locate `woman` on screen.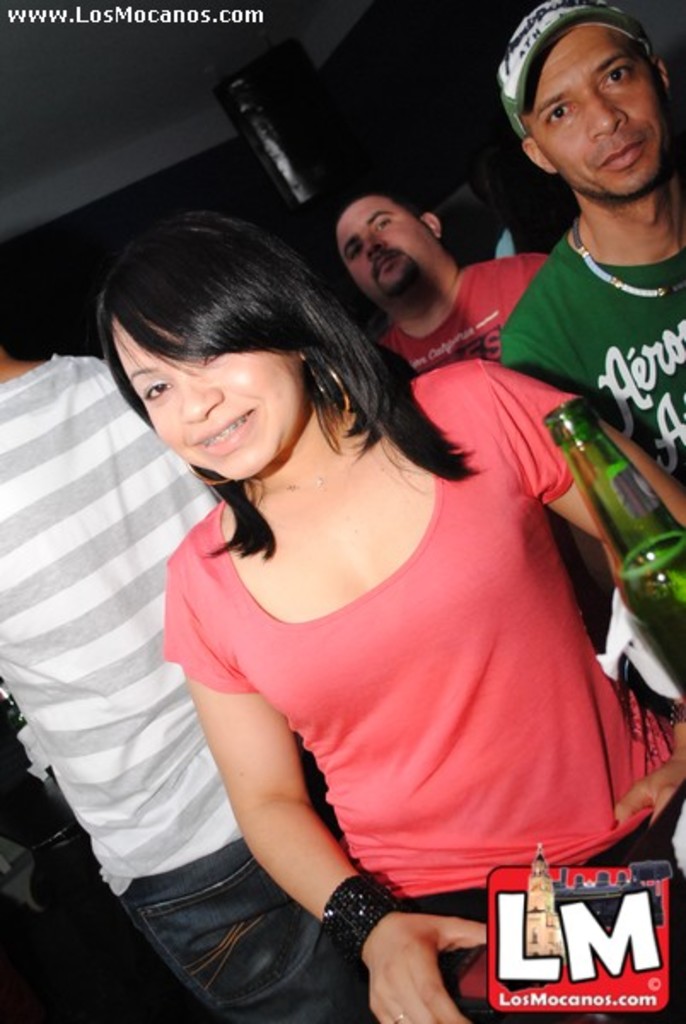
On screen at box=[60, 169, 609, 985].
